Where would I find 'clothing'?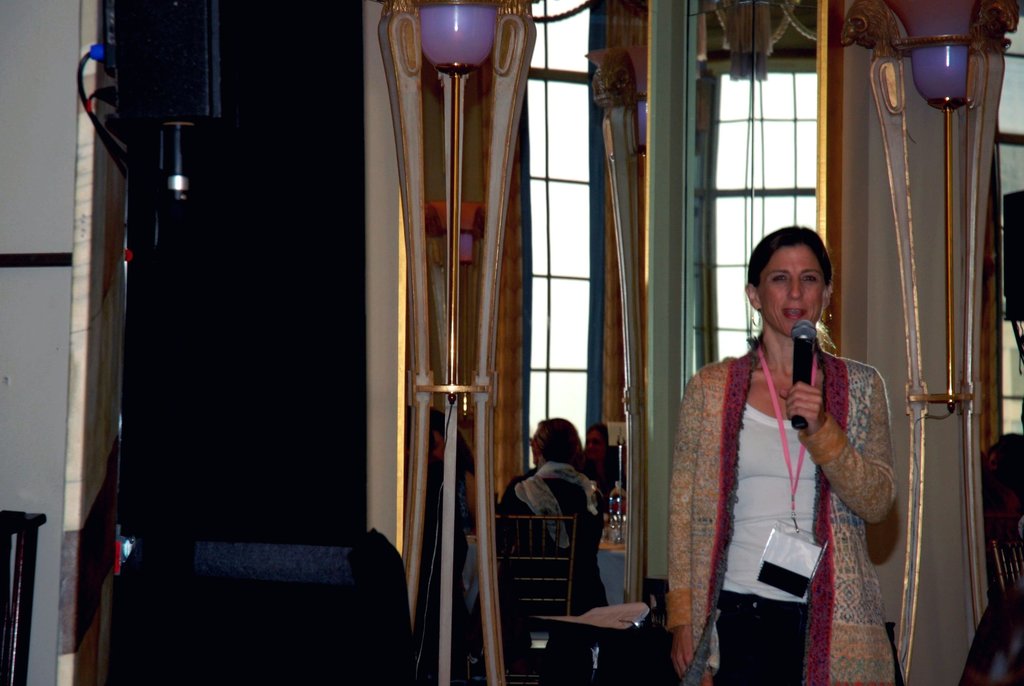
At detection(671, 290, 909, 676).
